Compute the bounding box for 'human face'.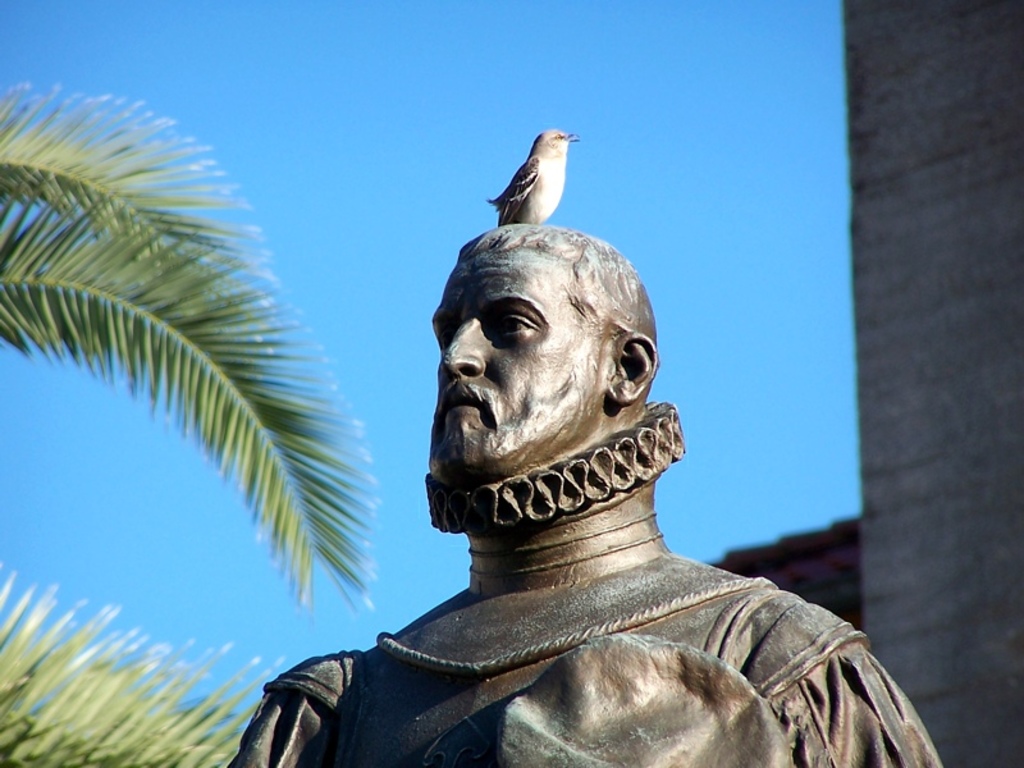
<region>429, 252, 607, 485</region>.
